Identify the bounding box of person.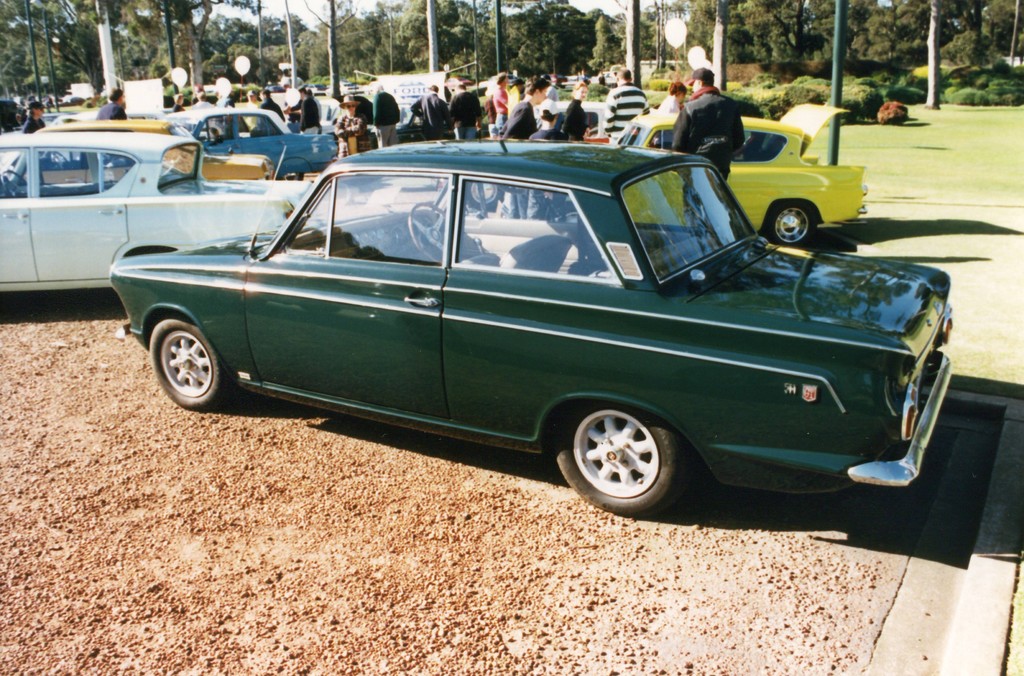
bbox=(505, 75, 552, 218).
